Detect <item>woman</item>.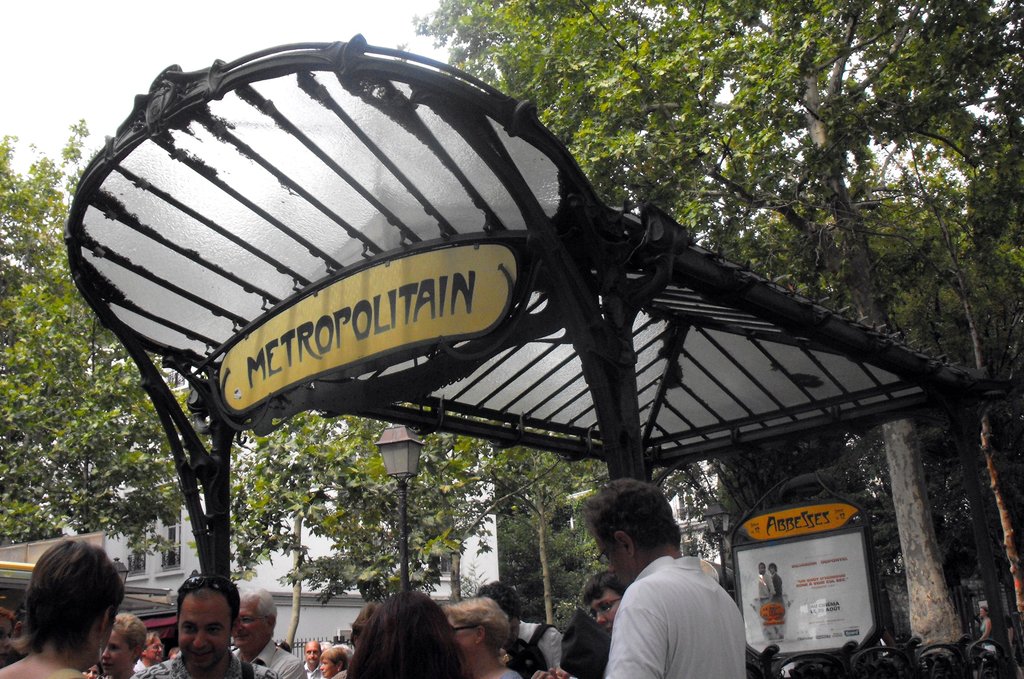
Detected at Rect(1, 534, 136, 678).
